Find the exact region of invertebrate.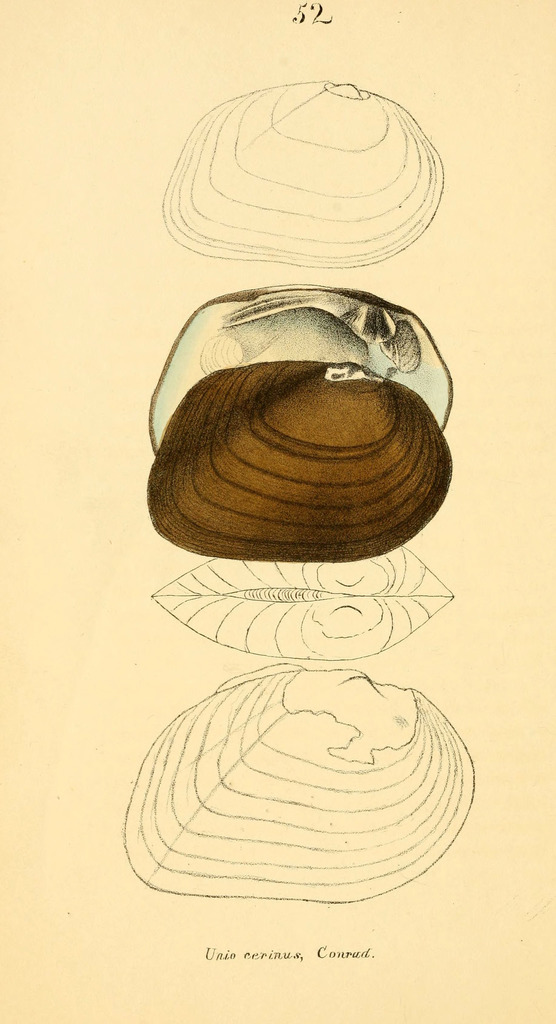
Exact region: <bbox>123, 668, 482, 911</bbox>.
